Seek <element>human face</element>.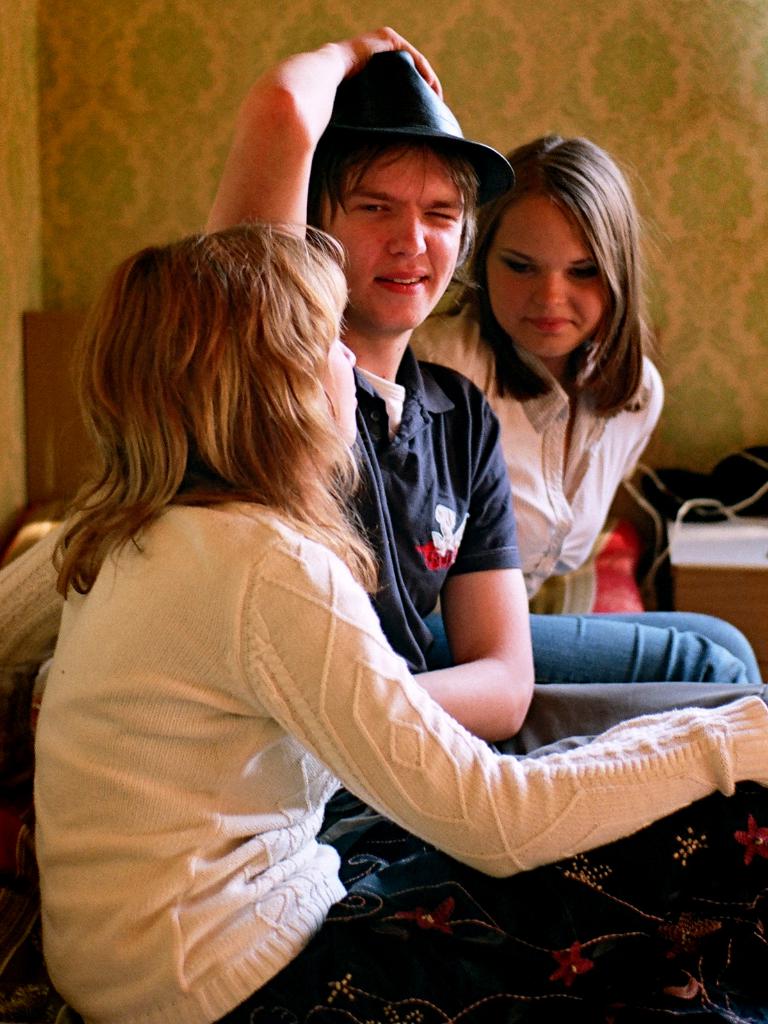
box(326, 335, 359, 449).
